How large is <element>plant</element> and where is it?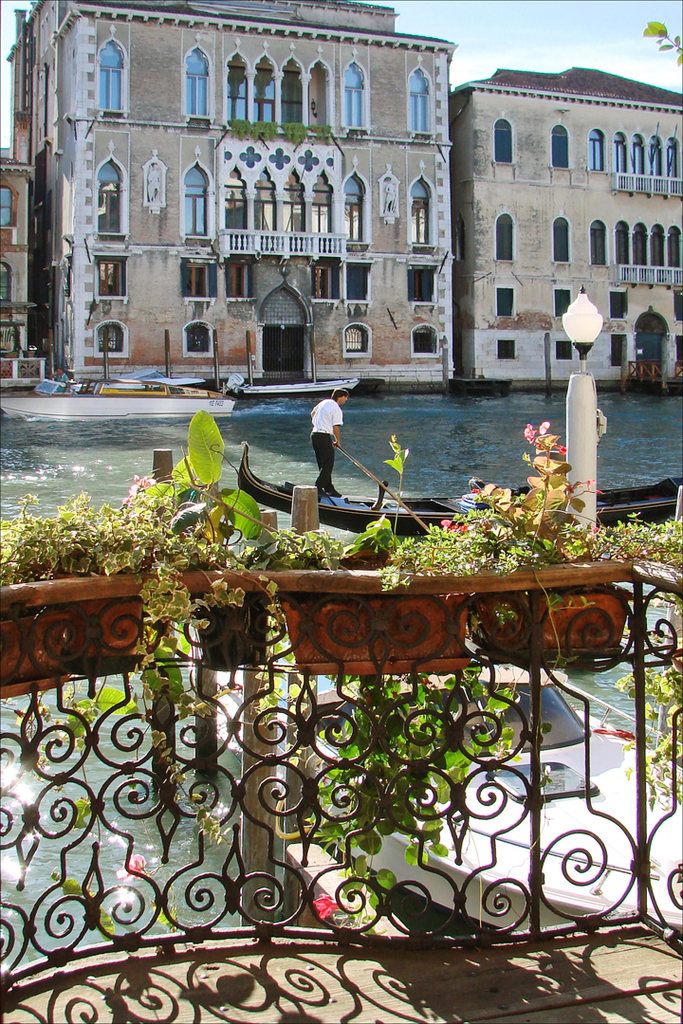
Bounding box: <bbox>309, 122, 327, 139</bbox>.
